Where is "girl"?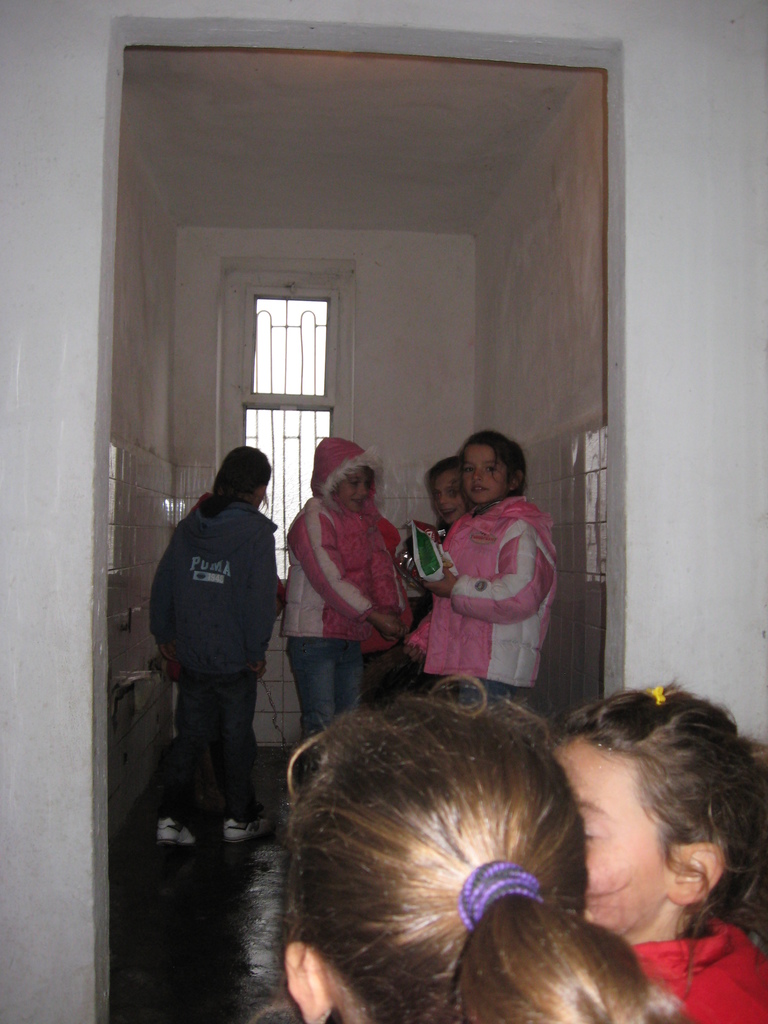
bbox=[270, 671, 697, 1023].
